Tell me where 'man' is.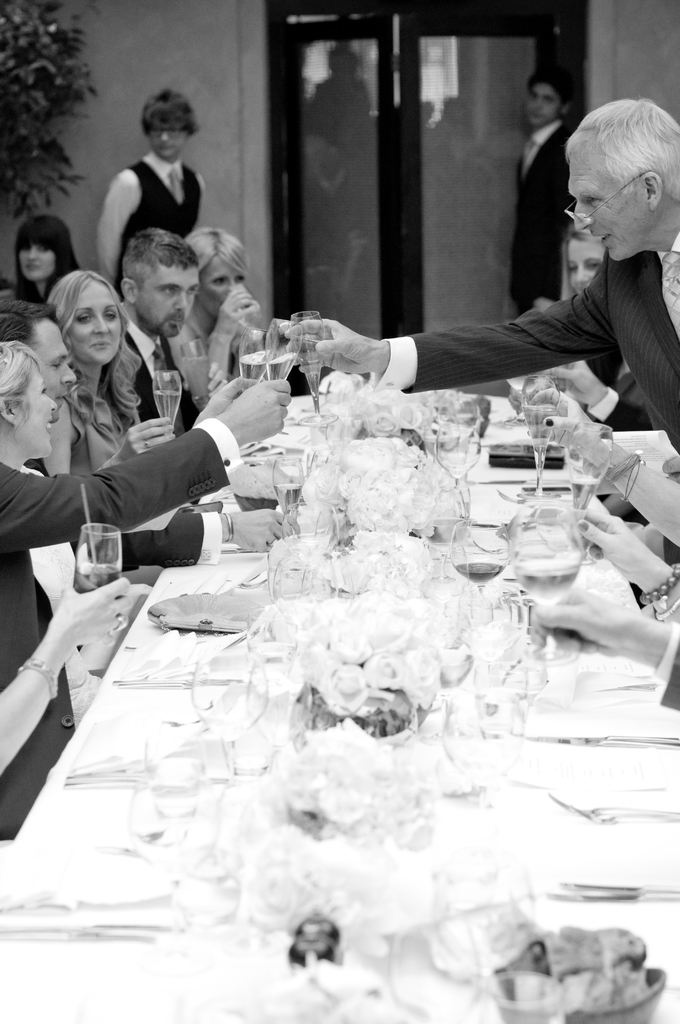
'man' is at [90,90,215,282].
